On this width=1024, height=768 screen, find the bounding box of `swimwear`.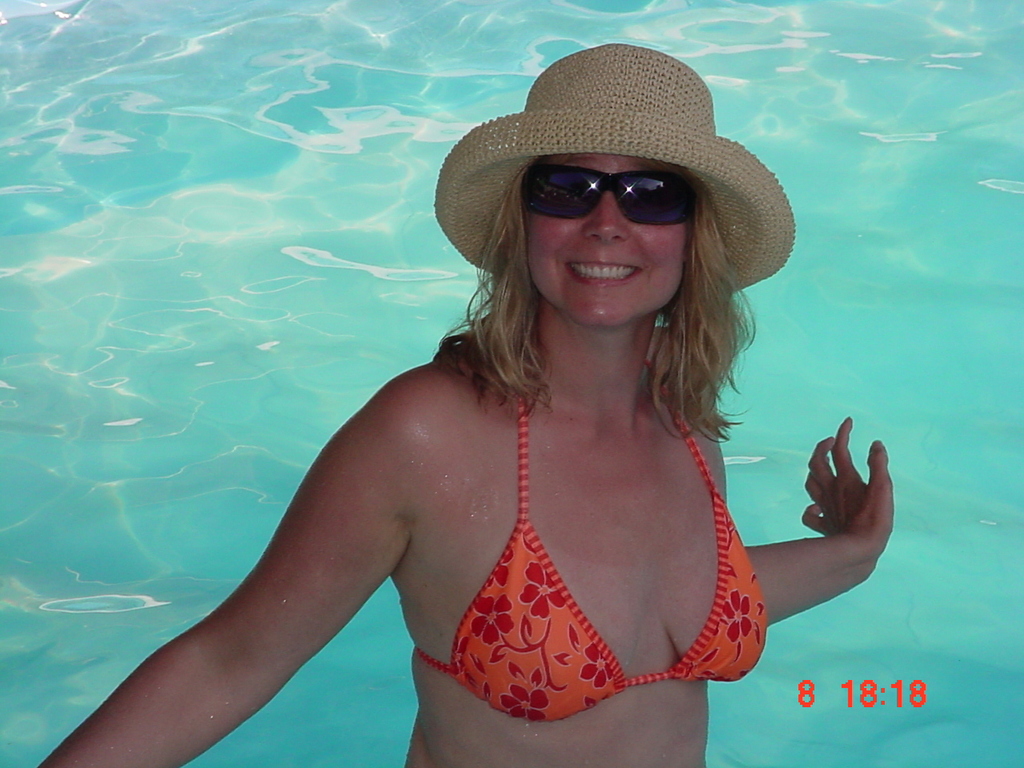
Bounding box: detection(414, 359, 766, 716).
